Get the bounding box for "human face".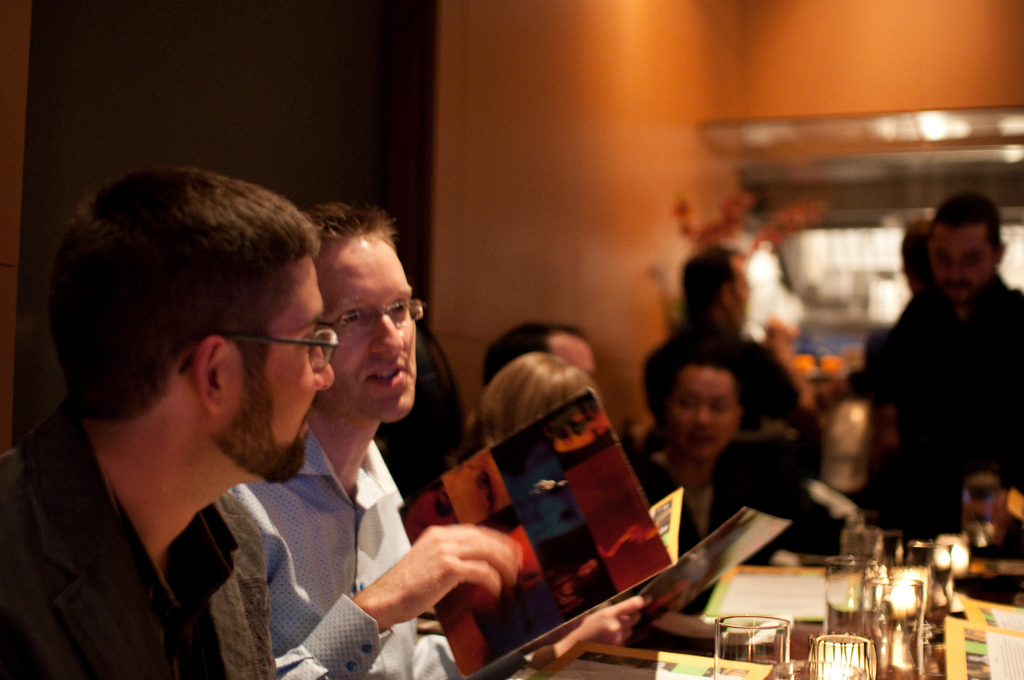
bbox=(543, 334, 595, 376).
